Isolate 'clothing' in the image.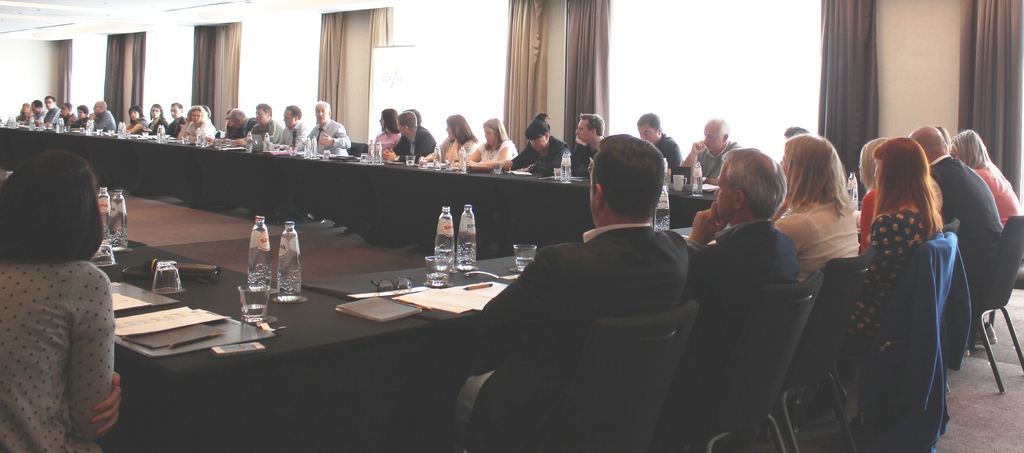
Isolated region: left=159, top=115, right=186, bottom=145.
